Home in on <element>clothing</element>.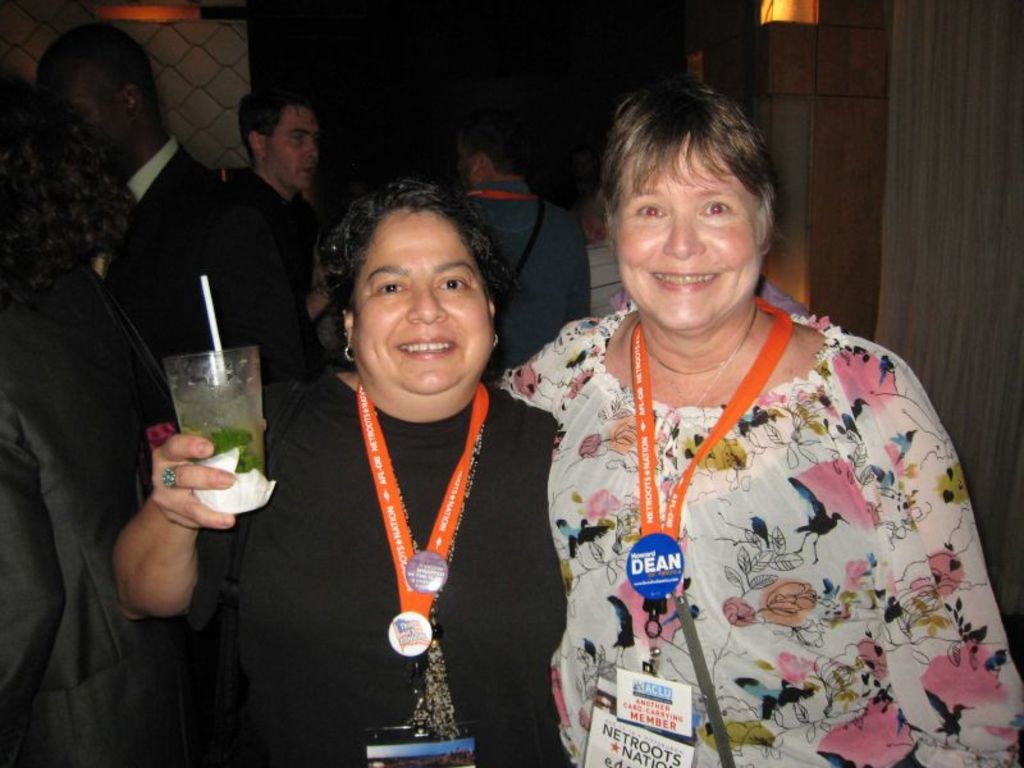
Homed in at box=[0, 289, 177, 767].
